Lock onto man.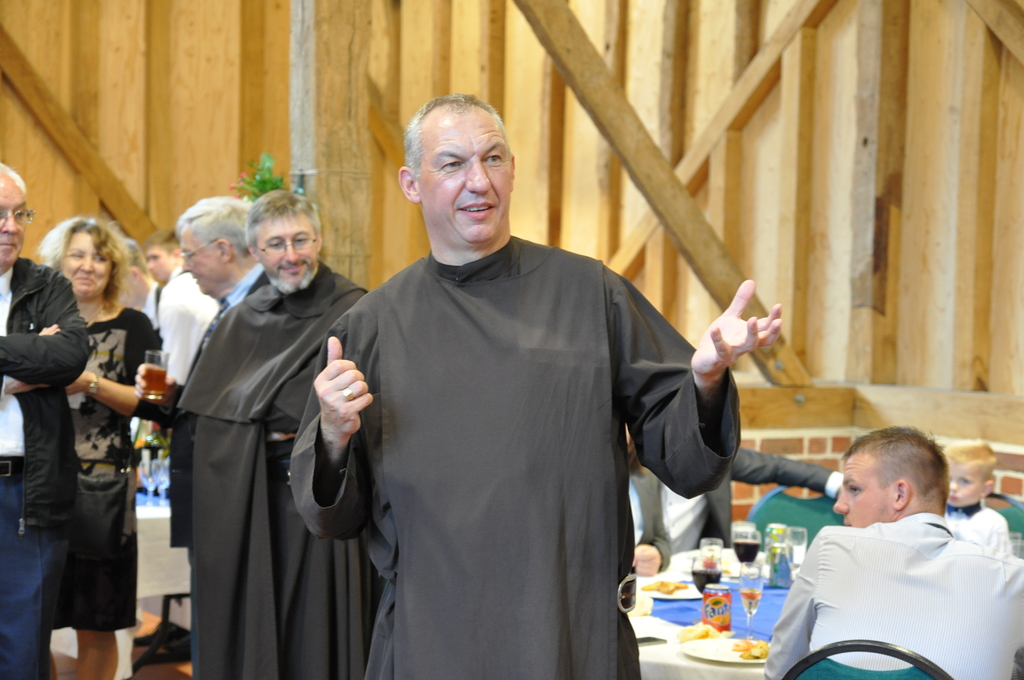
Locked: bbox=[124, 195, 273, 568].
